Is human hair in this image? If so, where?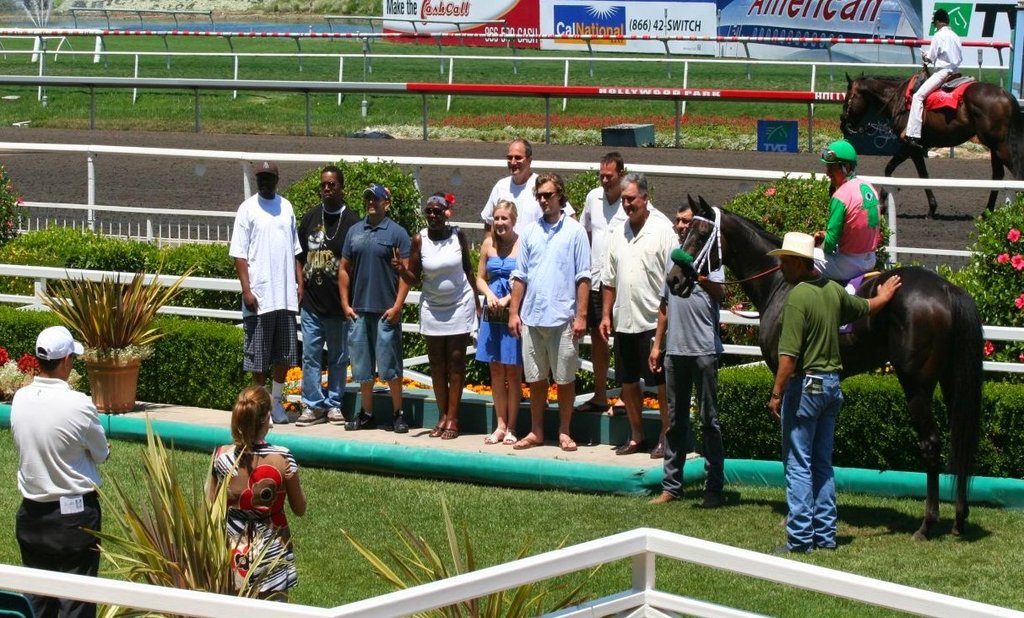
Yes, at (229,382,272,478).
